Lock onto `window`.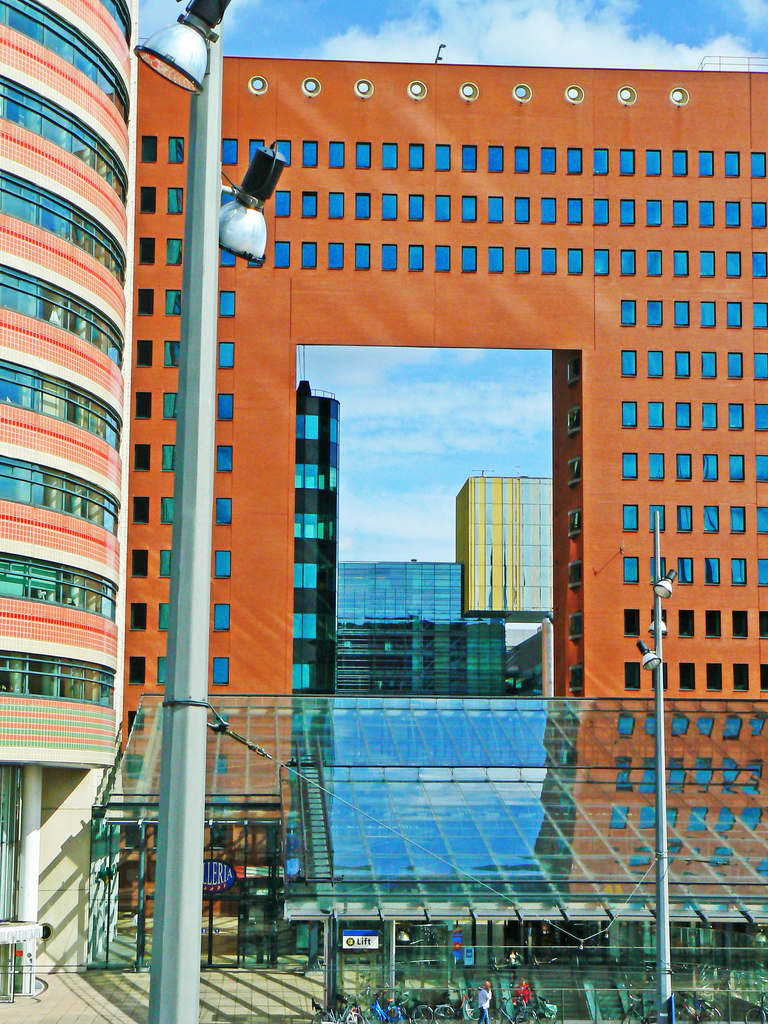
Locked: l=219, t=191, r=236, b=211.
